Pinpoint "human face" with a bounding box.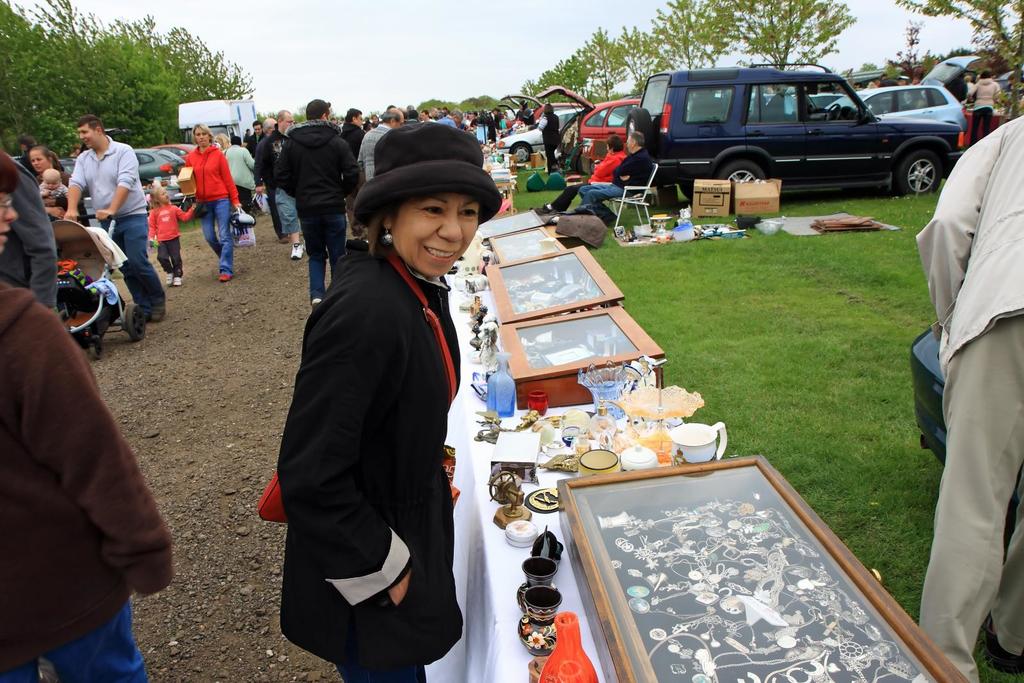
<box>282,114,295,131</box>.
